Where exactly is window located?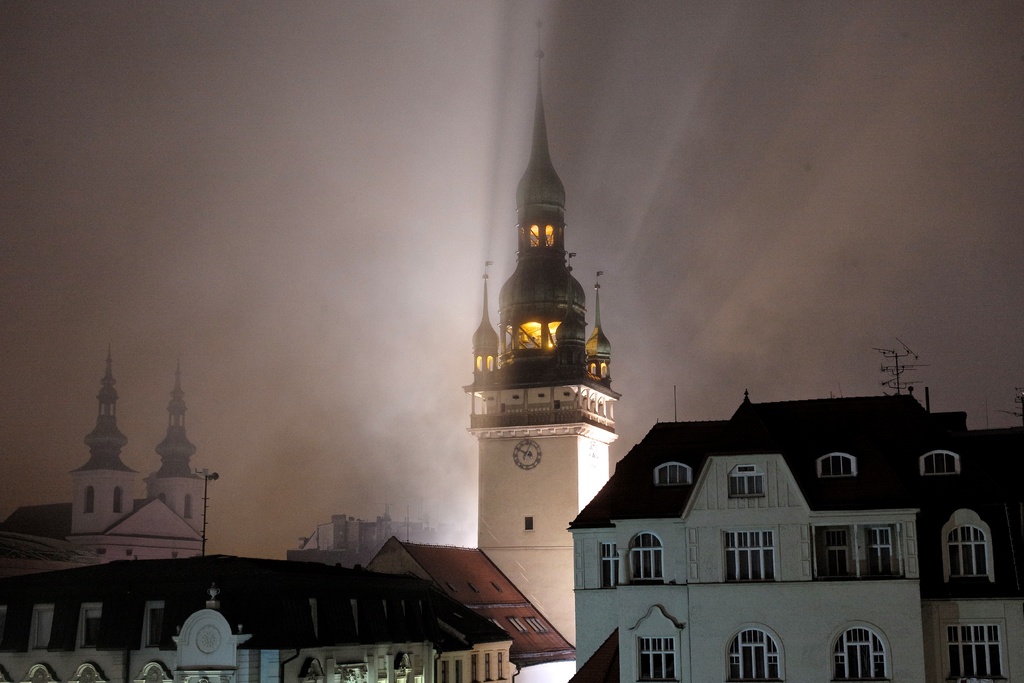
Its bounding box is [left=156, top=492, right=165, bottom=503].
